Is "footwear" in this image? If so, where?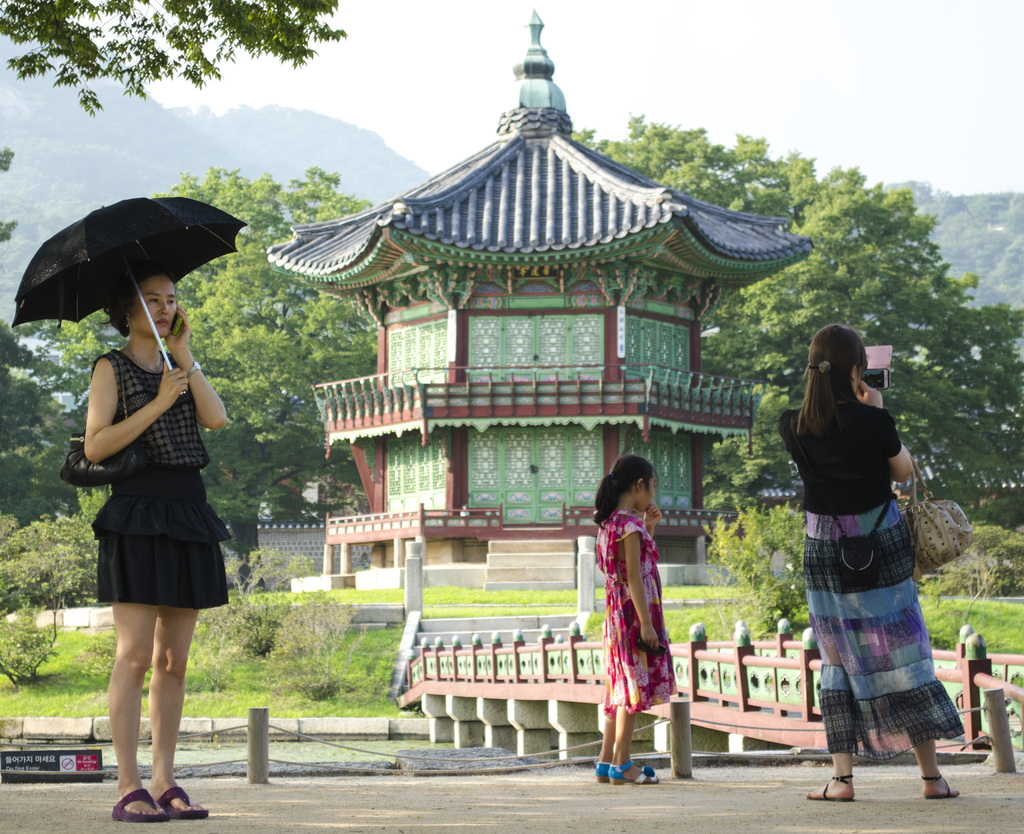
Yes, at box(148, 800, 200, 821).
